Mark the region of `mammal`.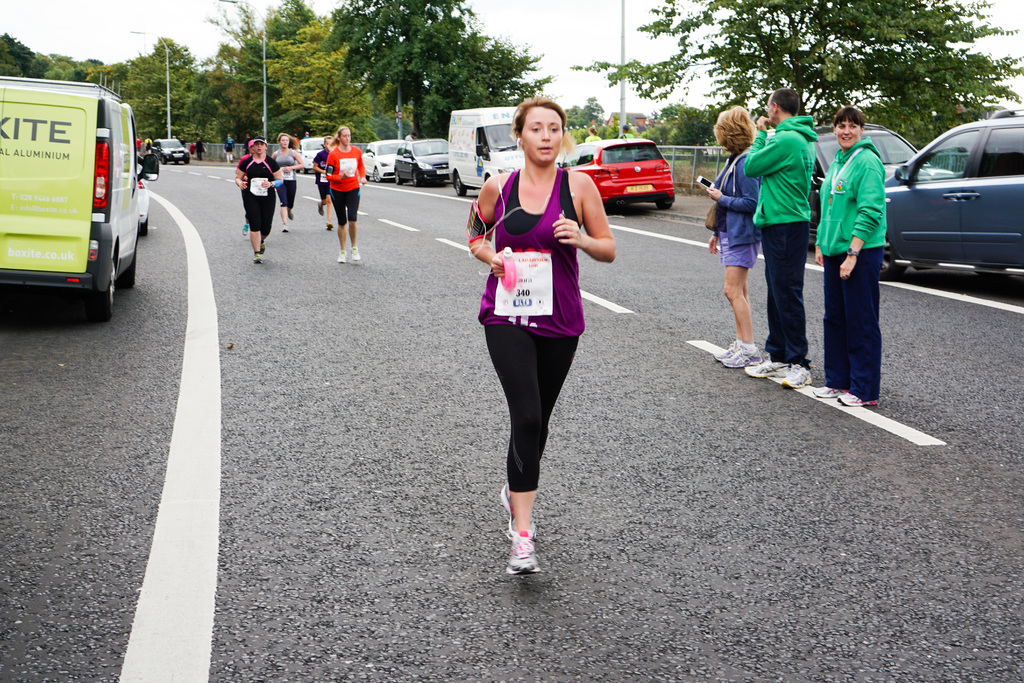
Region: region(225, 131, 242, 161).
